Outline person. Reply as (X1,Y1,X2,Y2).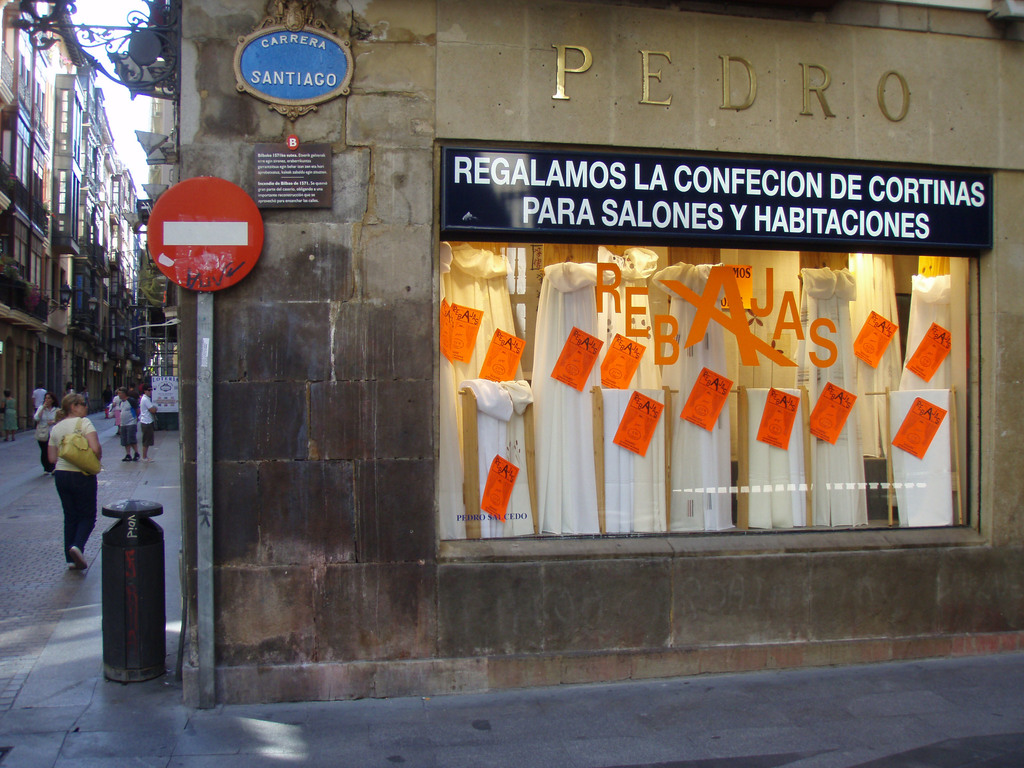
(49,394,108,574).
